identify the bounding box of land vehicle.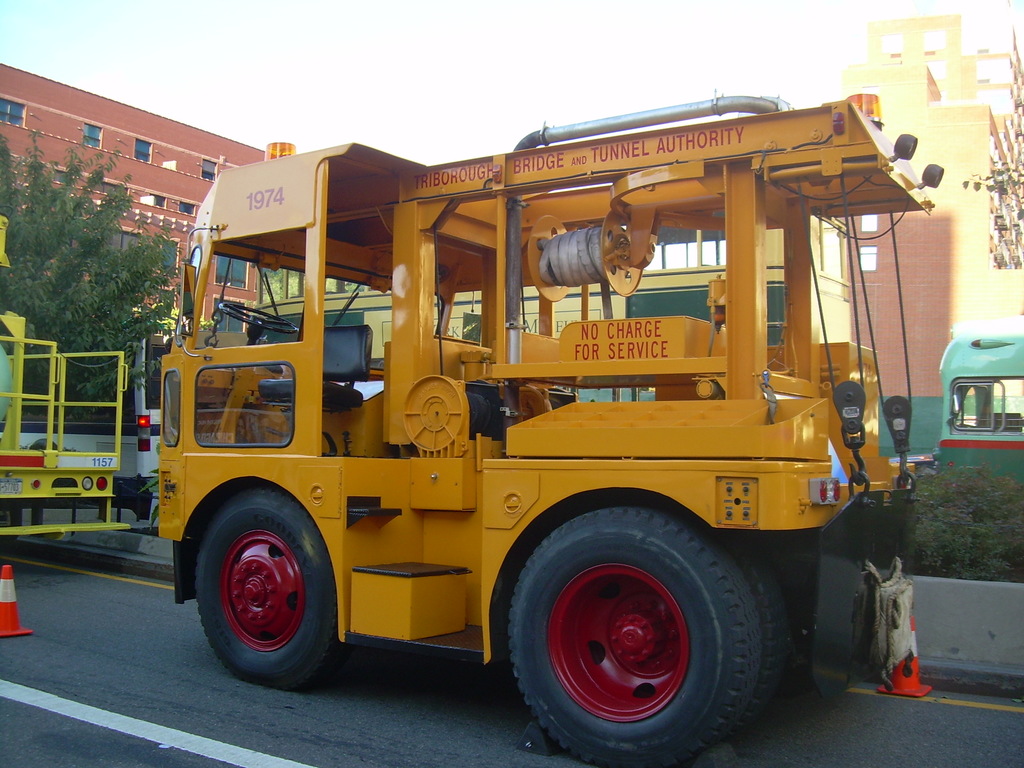
bbox(163, 91, 943, 767).
